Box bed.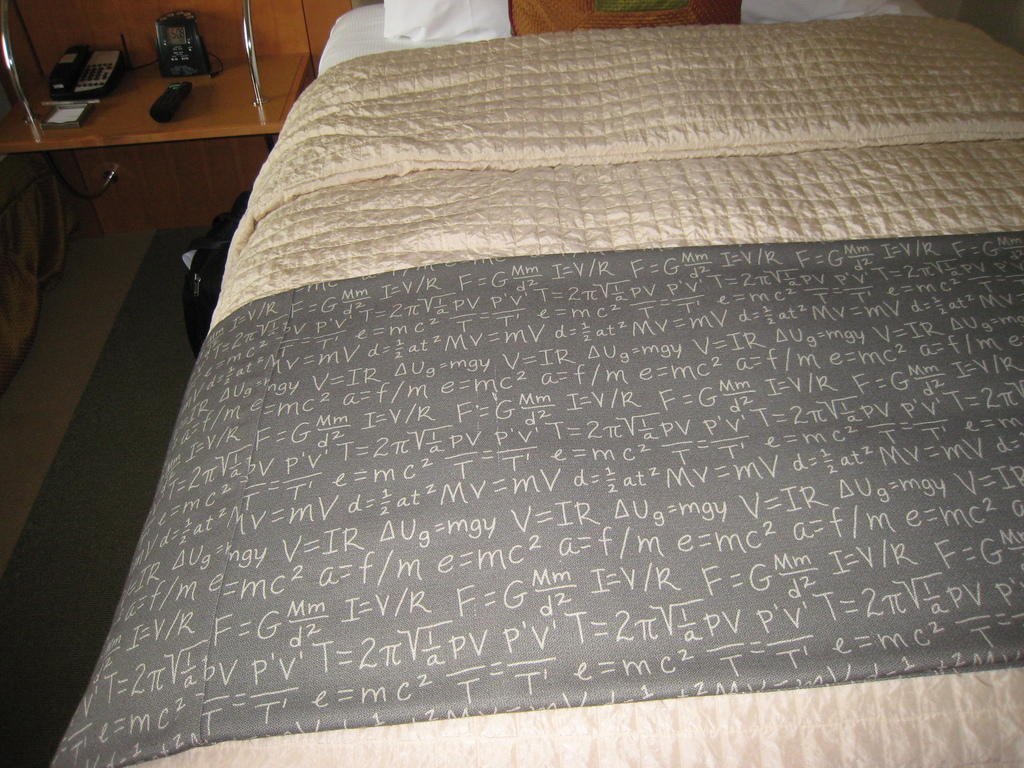
Rect(90, 0, 1005, 755).
